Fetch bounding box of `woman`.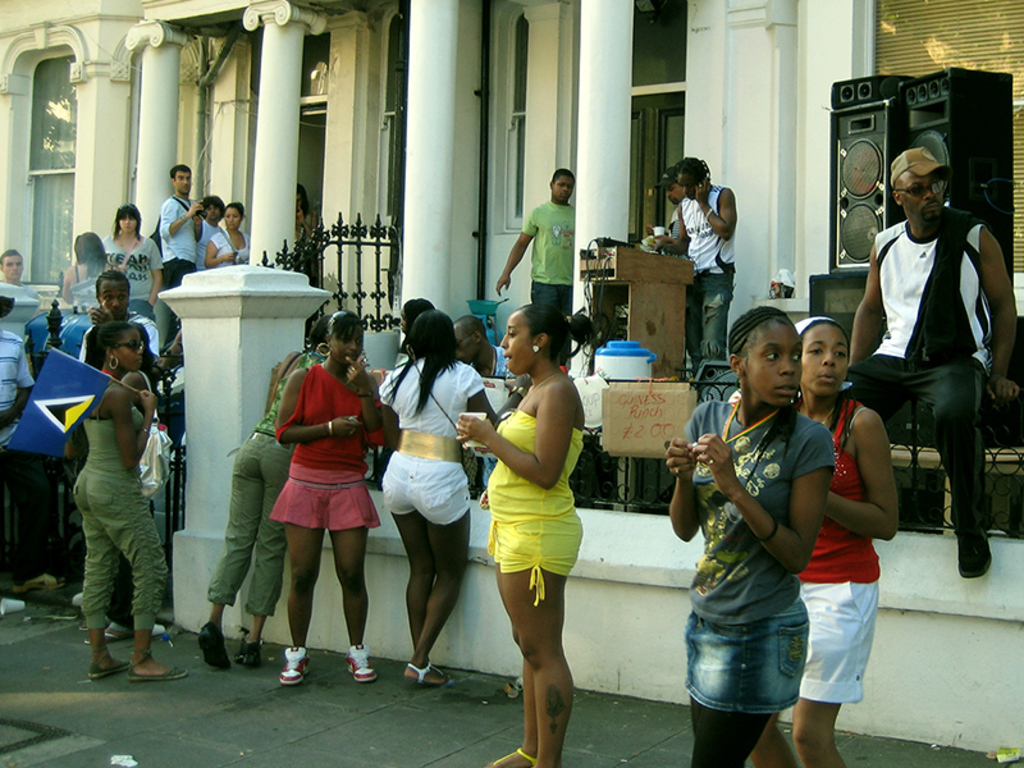
Bbox: box(461, 294, 594, 748).
